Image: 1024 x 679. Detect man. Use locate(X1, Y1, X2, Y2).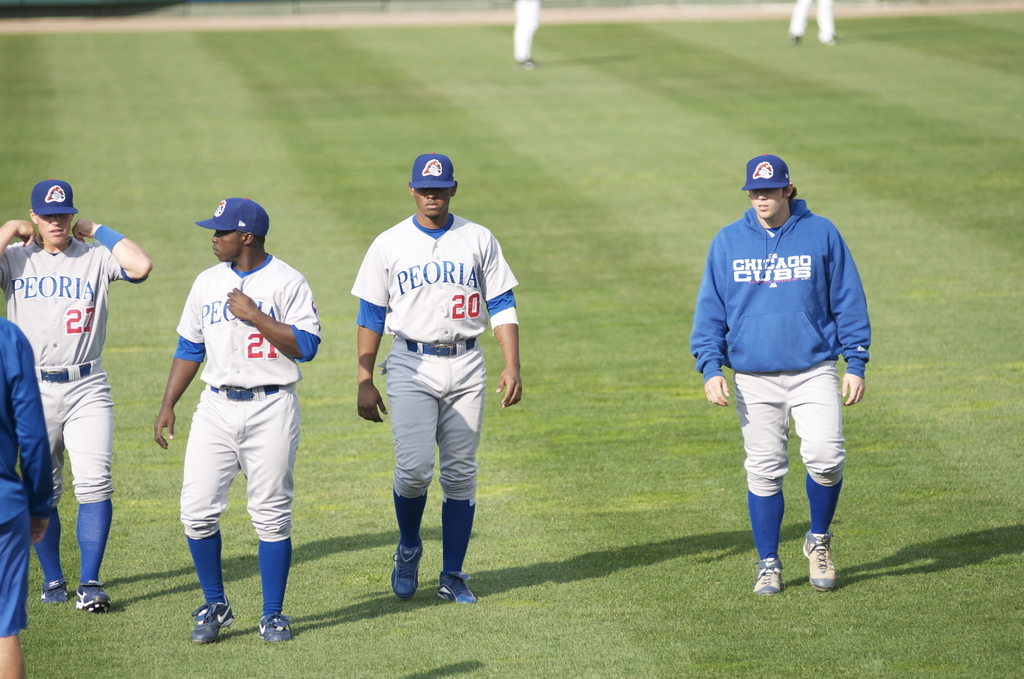
locate(701, 135, 883, 614).
